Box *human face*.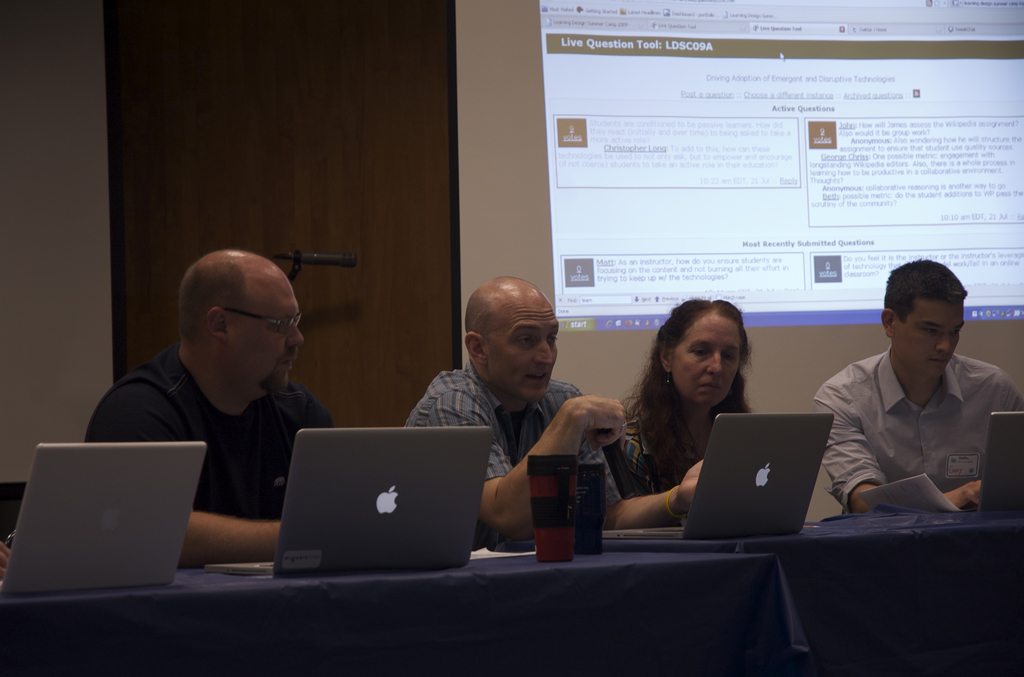
486,299,566,395.
